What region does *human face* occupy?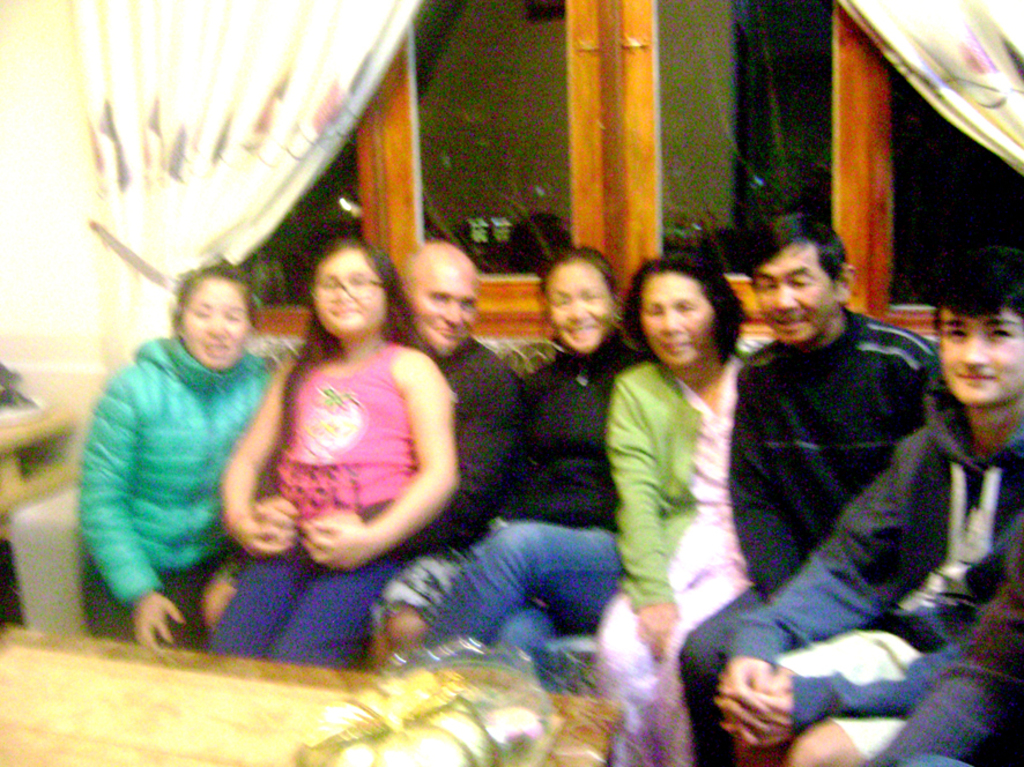
316/248/387/340.
